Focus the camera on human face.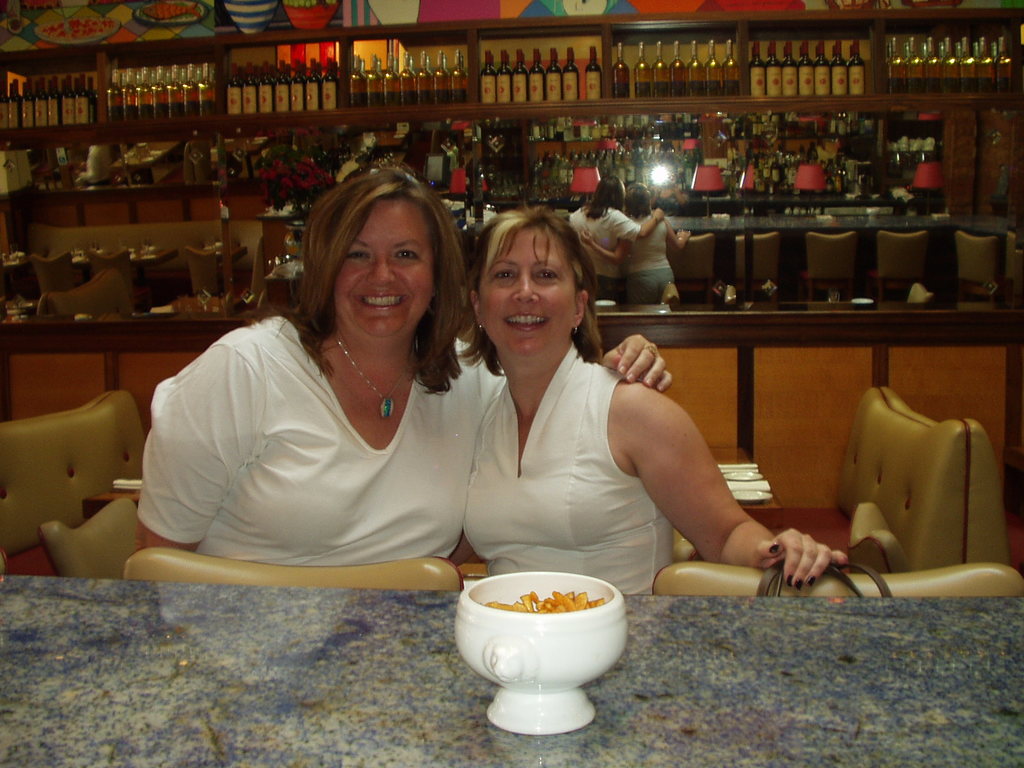
Focus region: l=333, t=201, r=433, b=336.
